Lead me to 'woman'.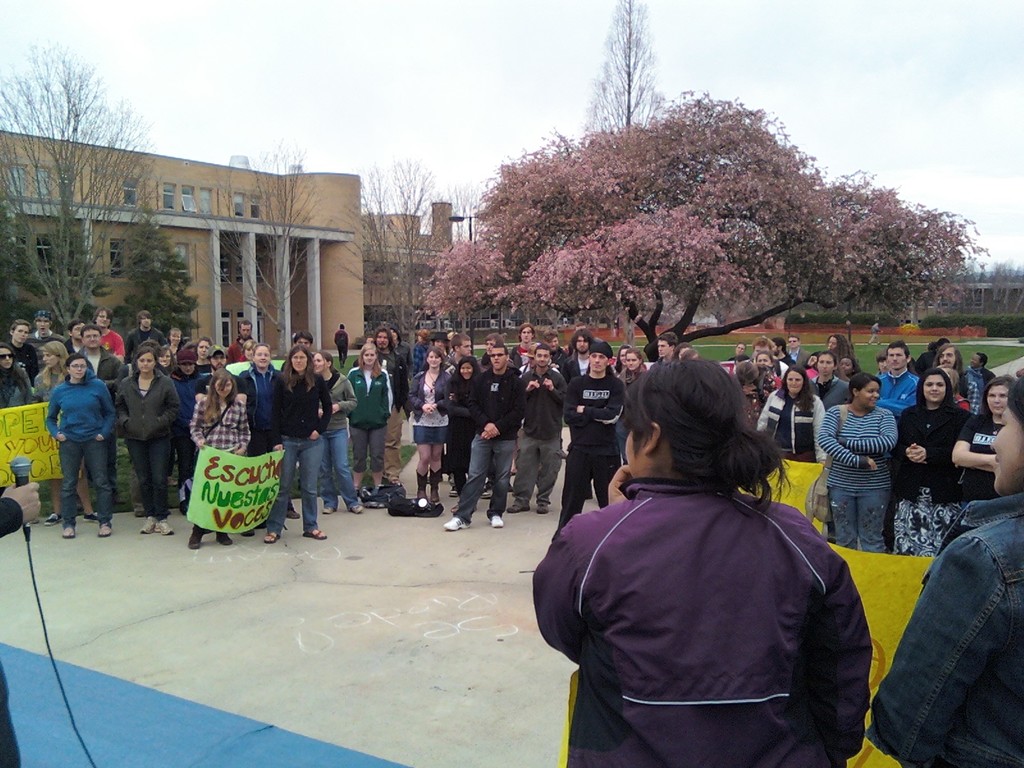
Lead to 186 337 217 379.
